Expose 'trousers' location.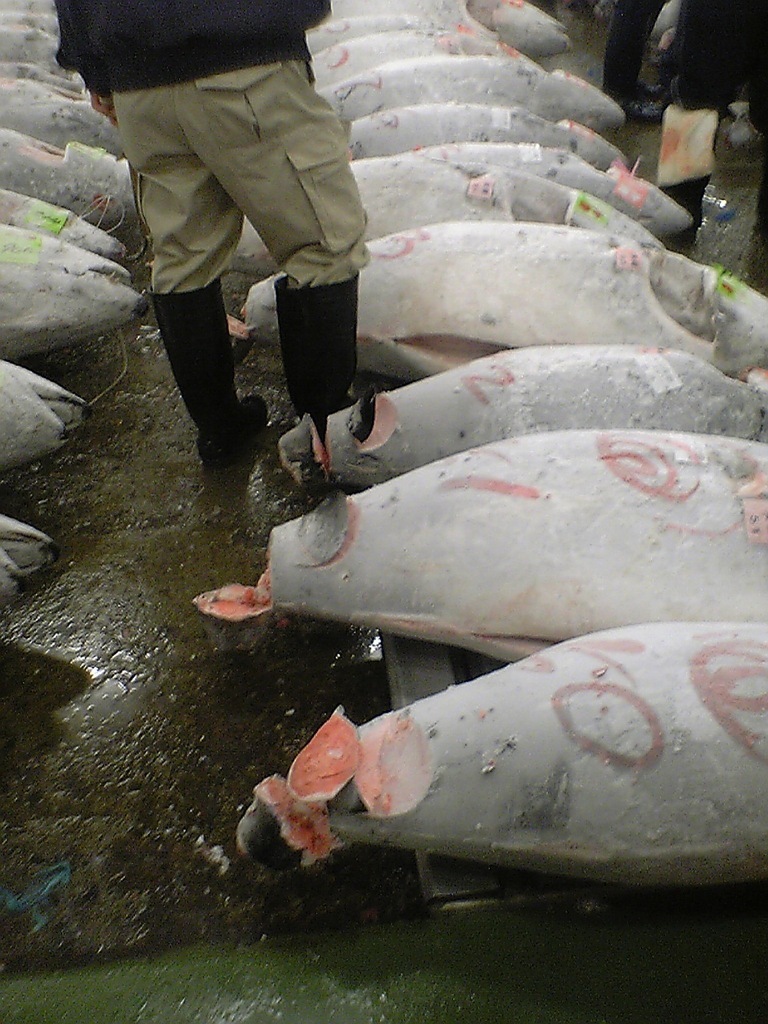
Exposed at <bbox>101, 52, 373, 424</bbox>.
